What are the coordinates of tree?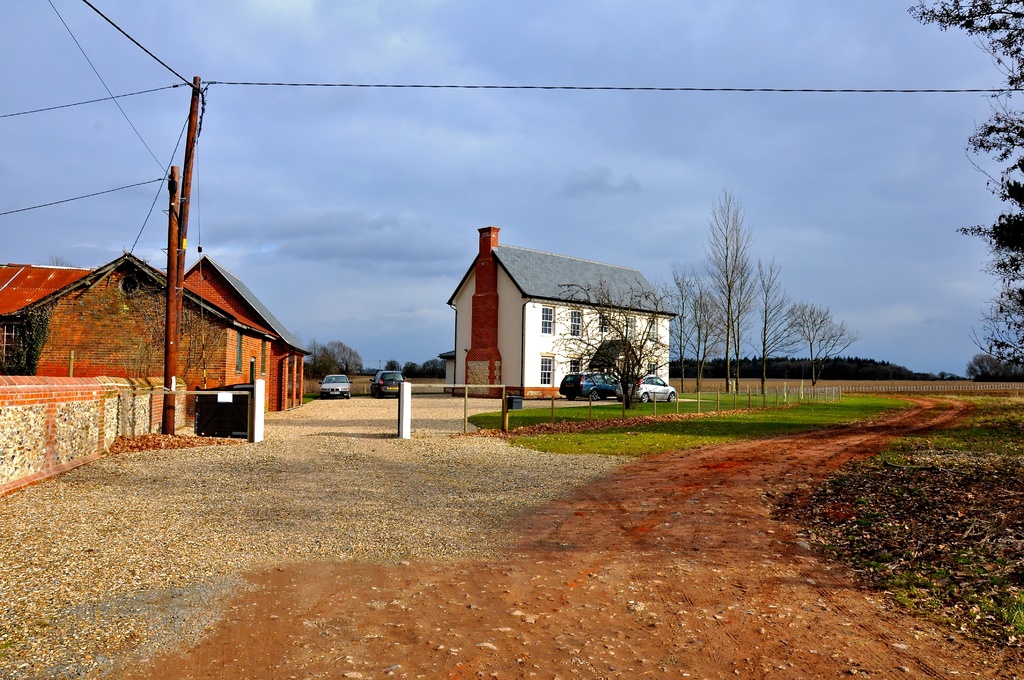
967:352:1023:385.
